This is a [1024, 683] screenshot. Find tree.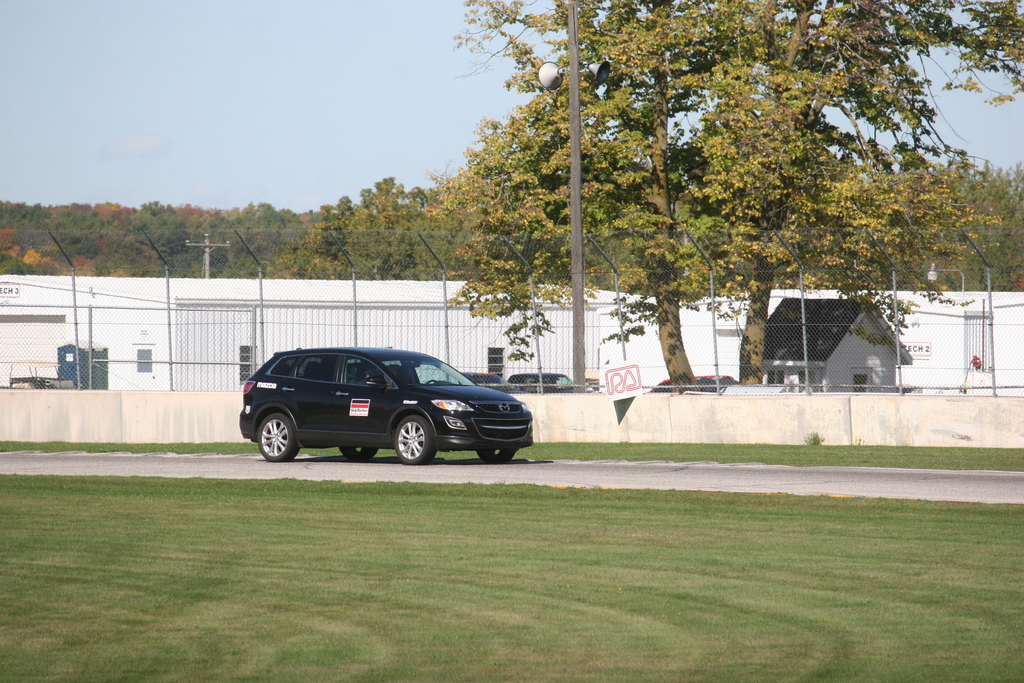
Bounding box: crop(294, 173, 479, 291).
